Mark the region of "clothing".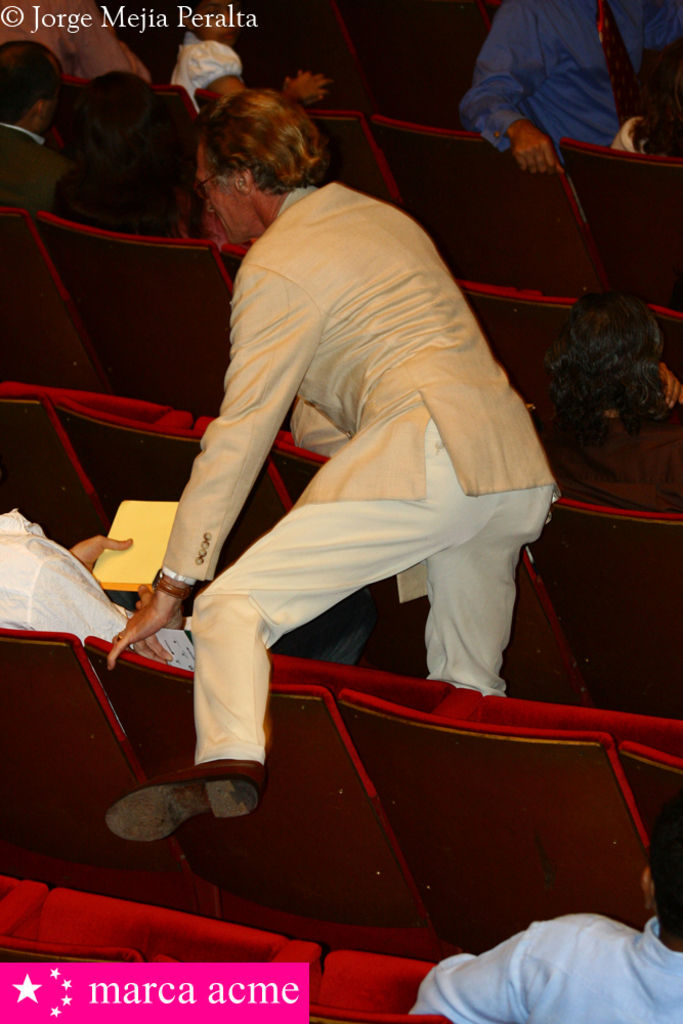
Region: crop(0, 6, 148, 88).
